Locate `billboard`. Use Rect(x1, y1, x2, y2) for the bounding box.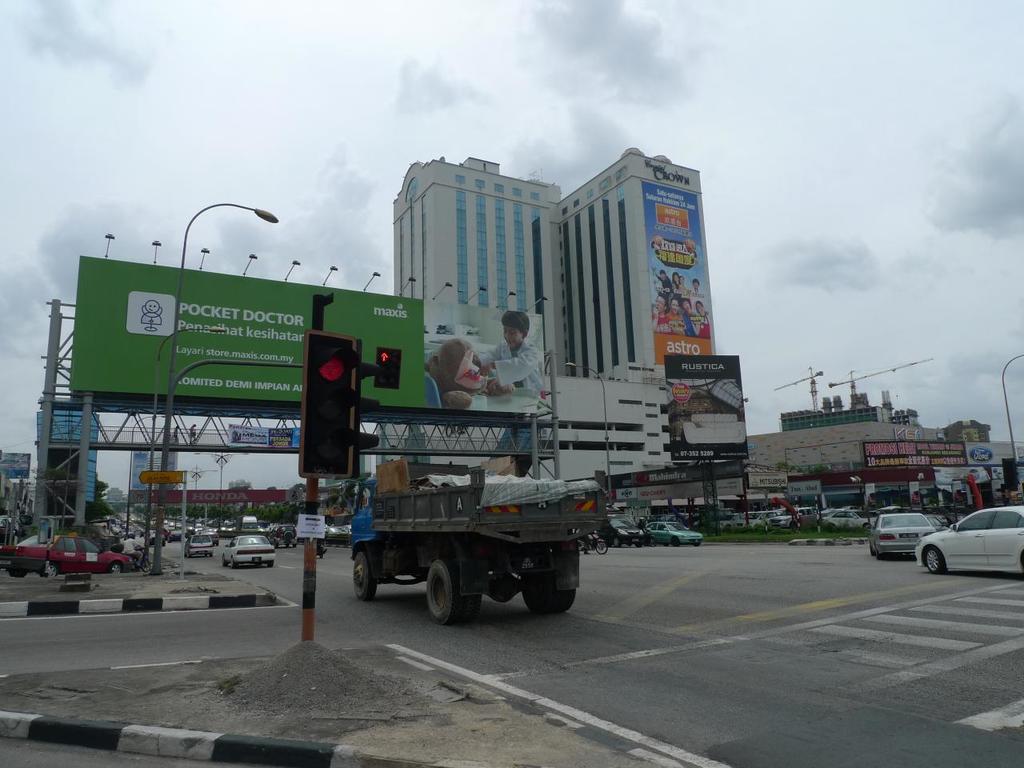
Rect(659, 350, 746, 456).
